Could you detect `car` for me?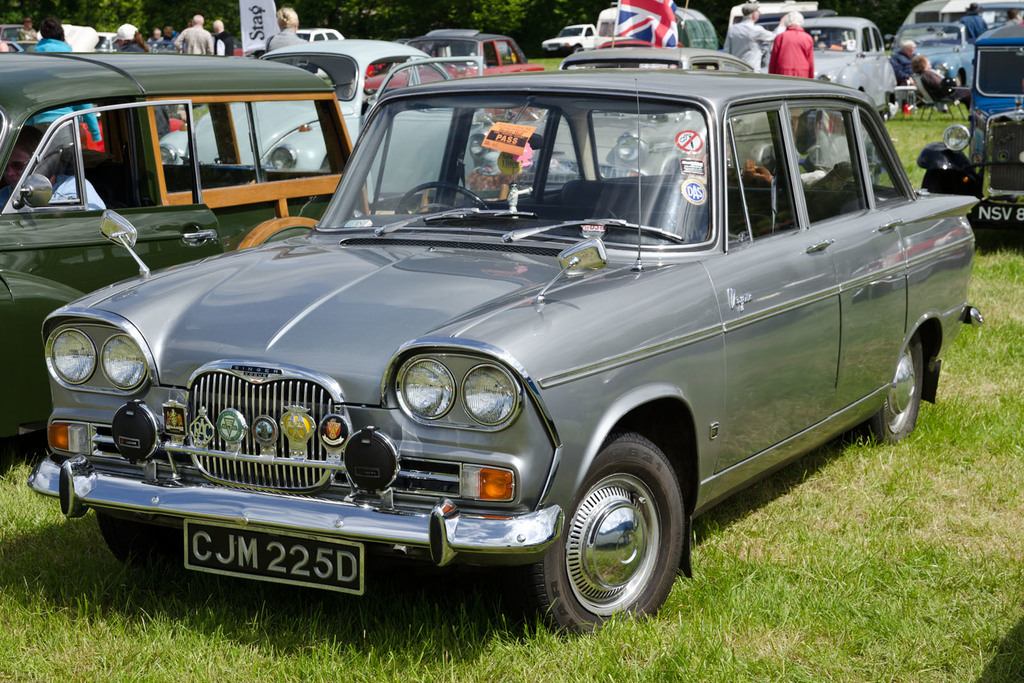
Detection result: <bbox>352, 29, 552, 122</bbox>.
